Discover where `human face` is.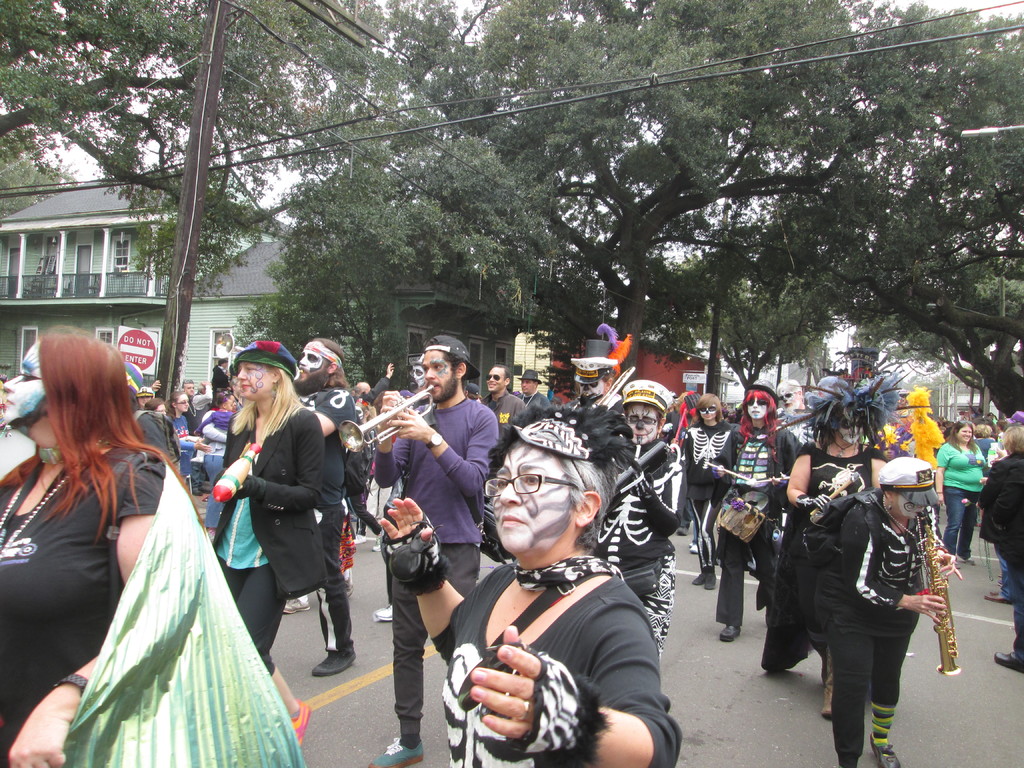
Discovered at <region>417, 349, 456, 403</region>.
